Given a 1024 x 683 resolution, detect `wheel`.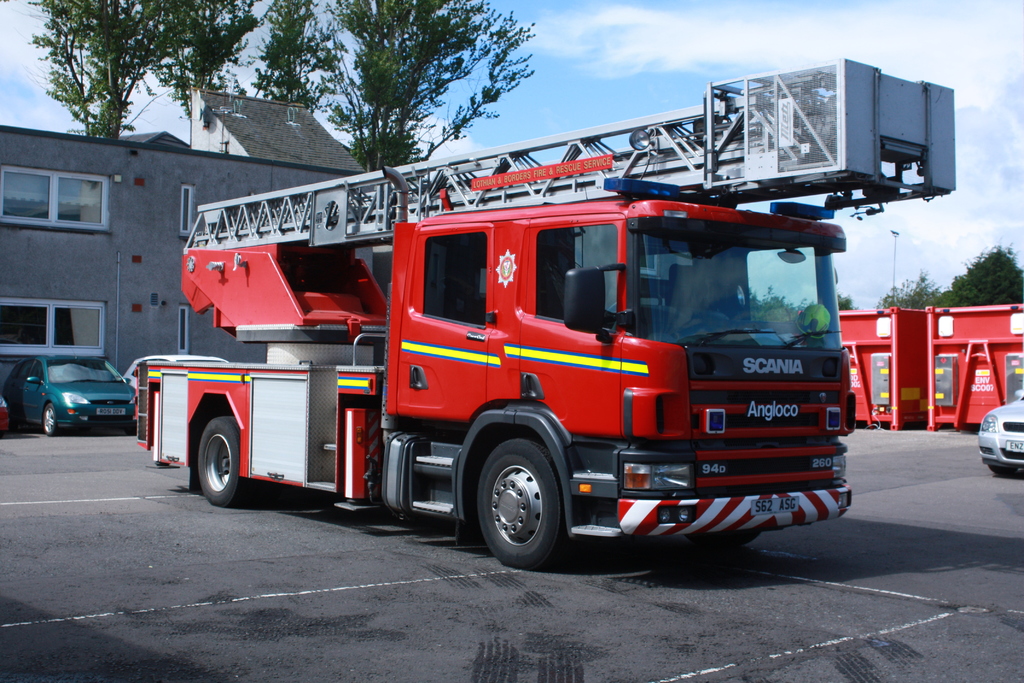
42:406:65:437.
